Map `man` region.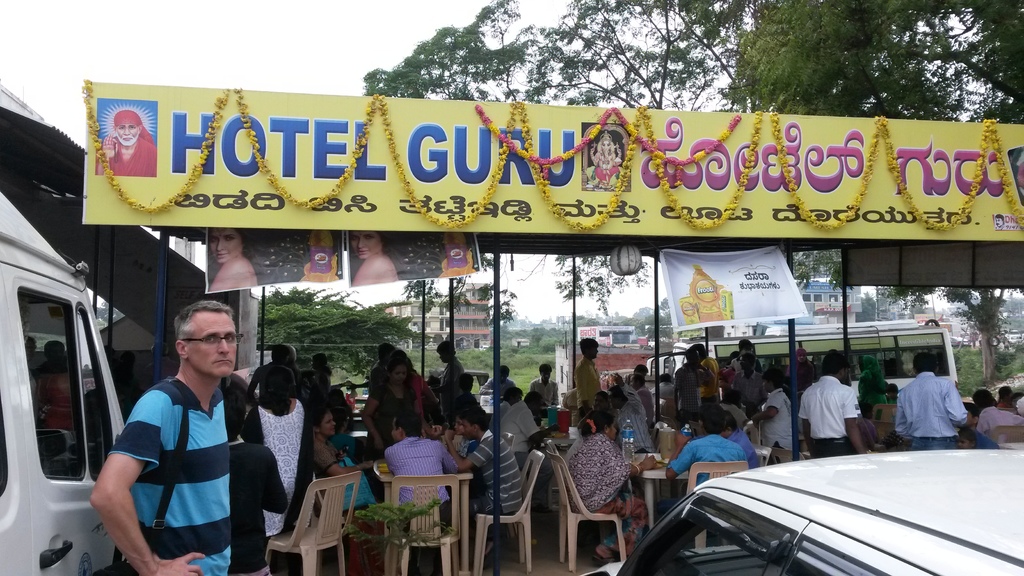
Mapped to l=436, t=343, r=467, b=412.
